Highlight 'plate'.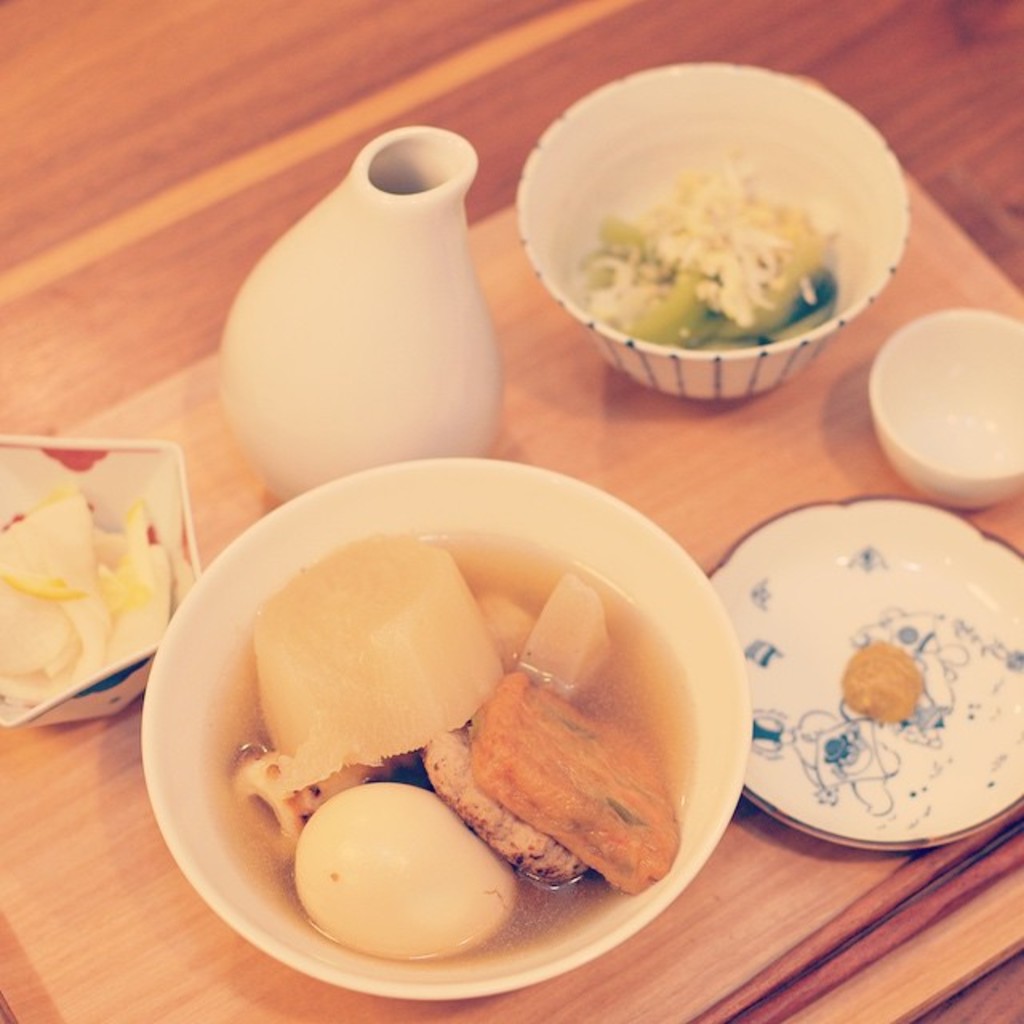
Highlighted region: [720,496,1010,894].
